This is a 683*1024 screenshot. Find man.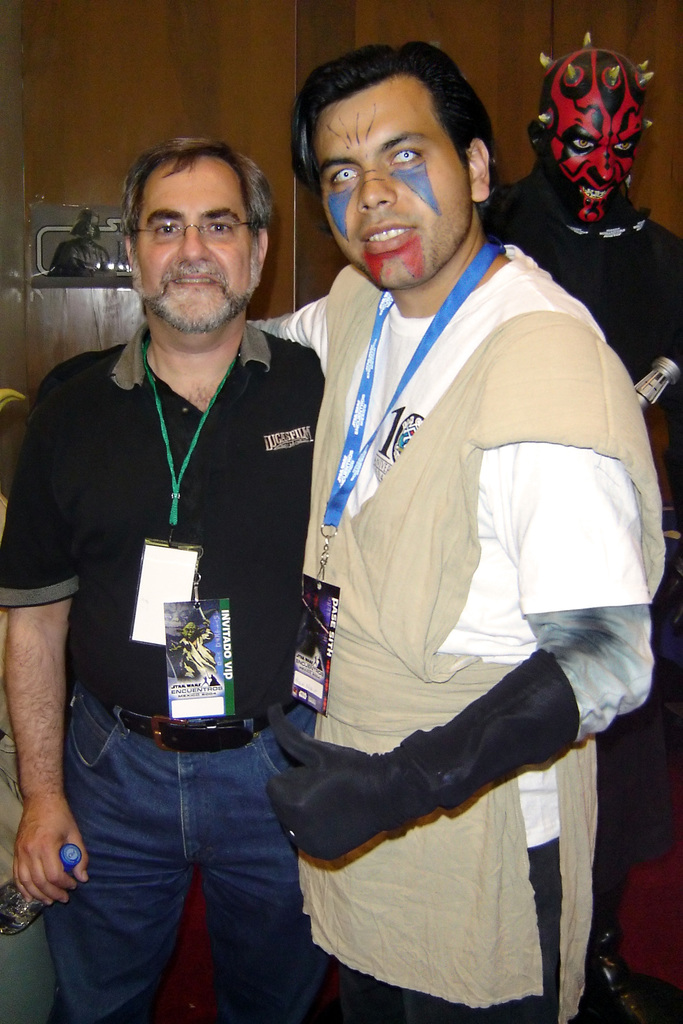
Bounding box: [0, 132, 324, 1023].
